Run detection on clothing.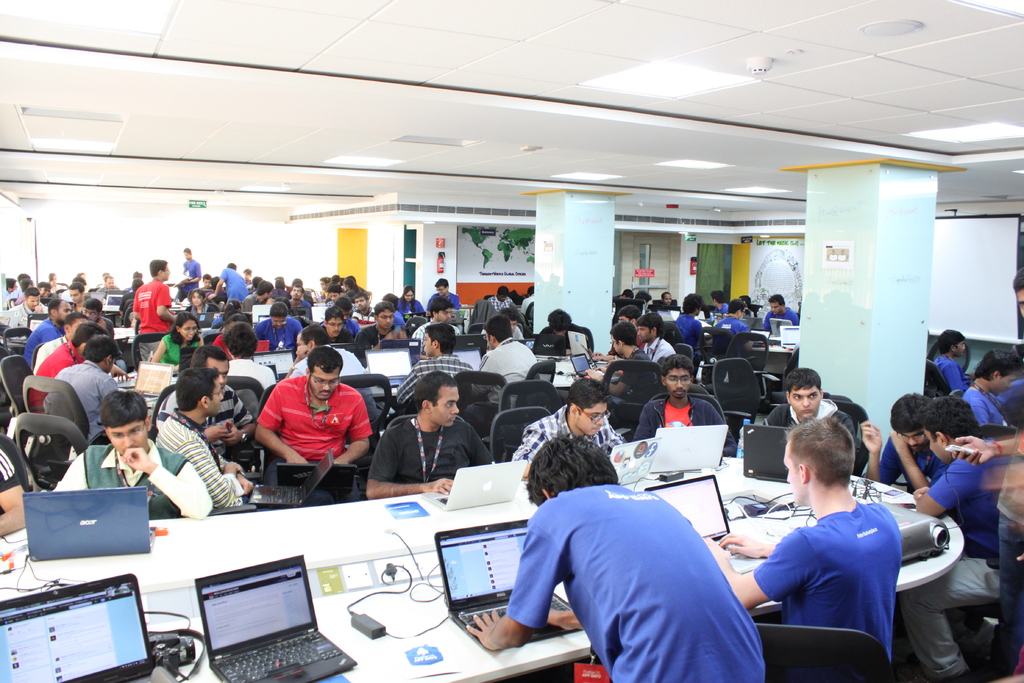
Result: bbox=(121, 292, 136, 323).
